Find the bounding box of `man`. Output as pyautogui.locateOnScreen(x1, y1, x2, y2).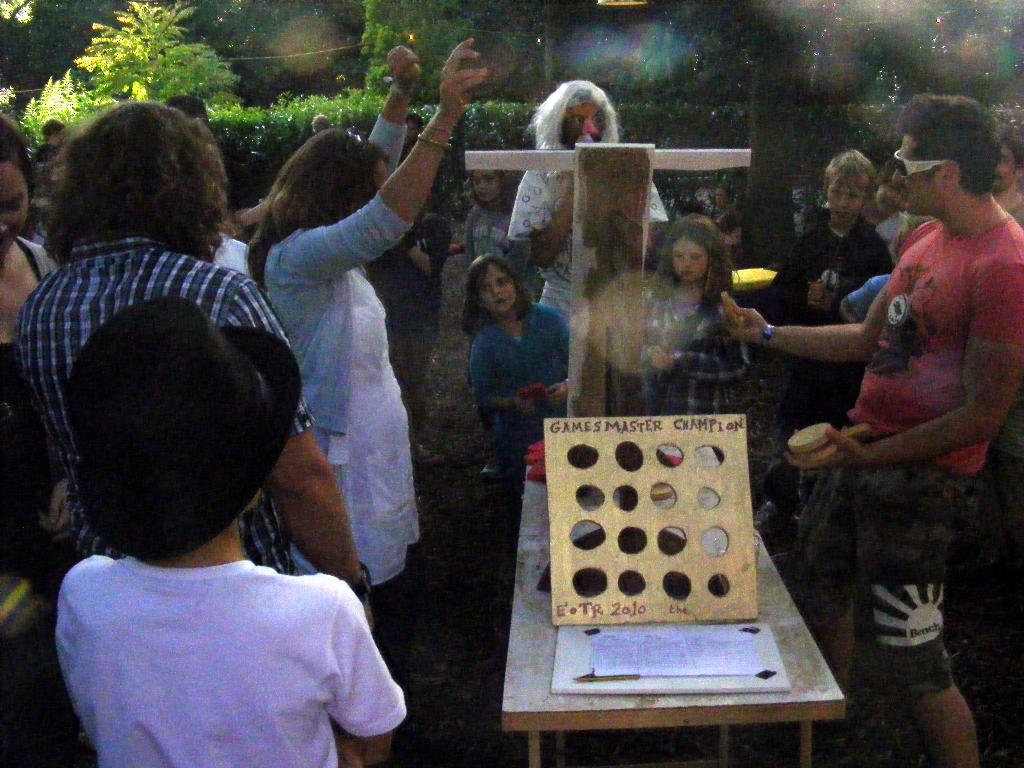
pyautogui.locateOnScreen(17, 103, 371, 630).
